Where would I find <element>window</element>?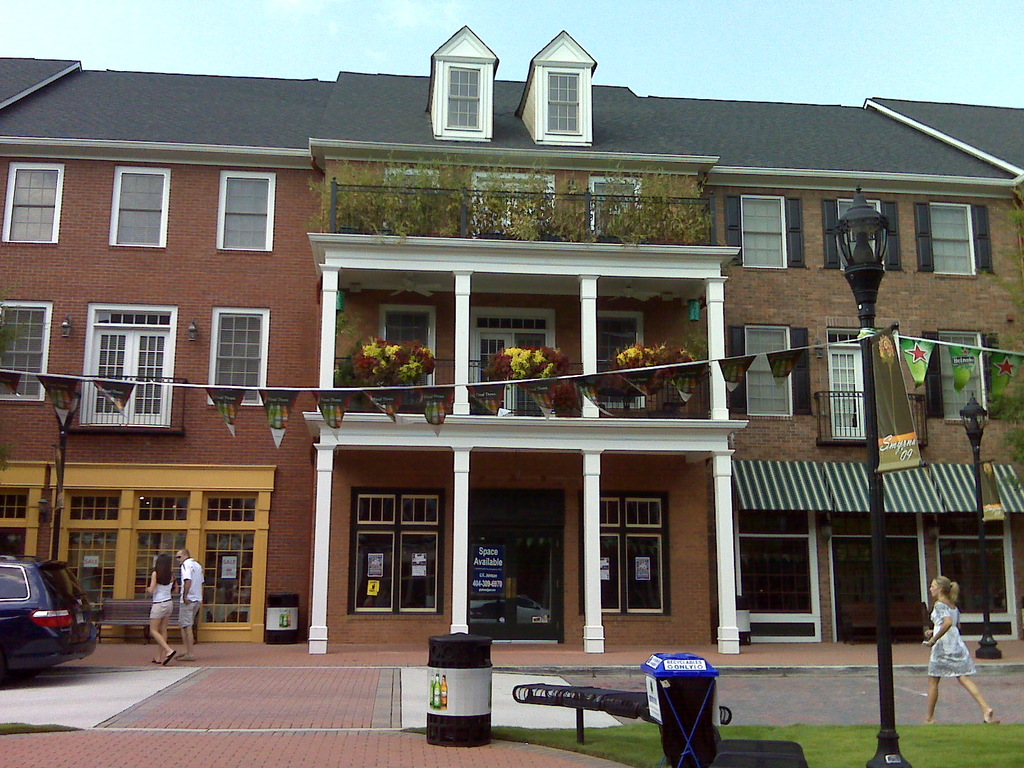
At [x1=351, y1=486, x2=445, y2=611].
